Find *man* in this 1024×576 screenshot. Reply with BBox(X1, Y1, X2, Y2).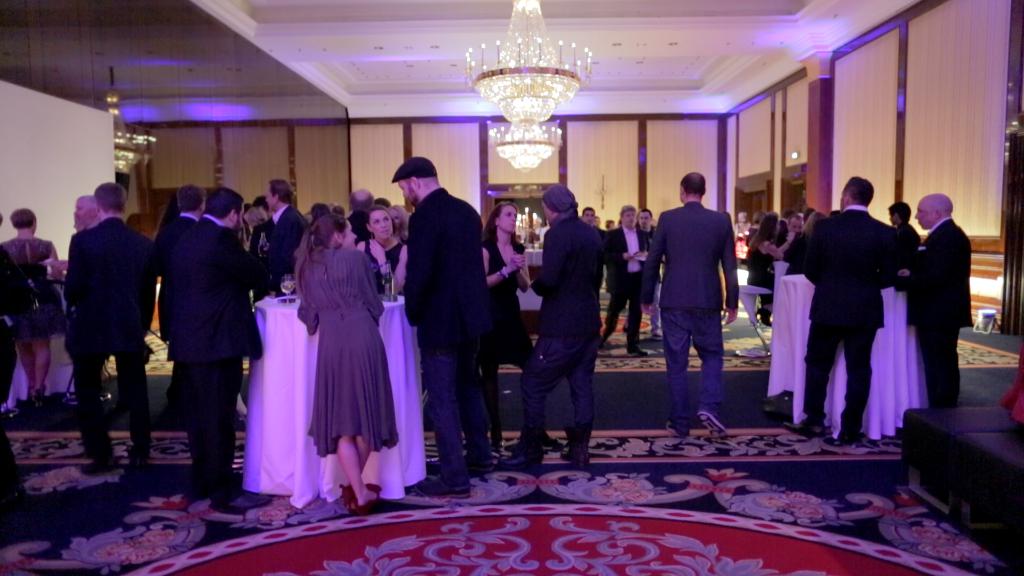
BBox(157, 186, 207, 419).
